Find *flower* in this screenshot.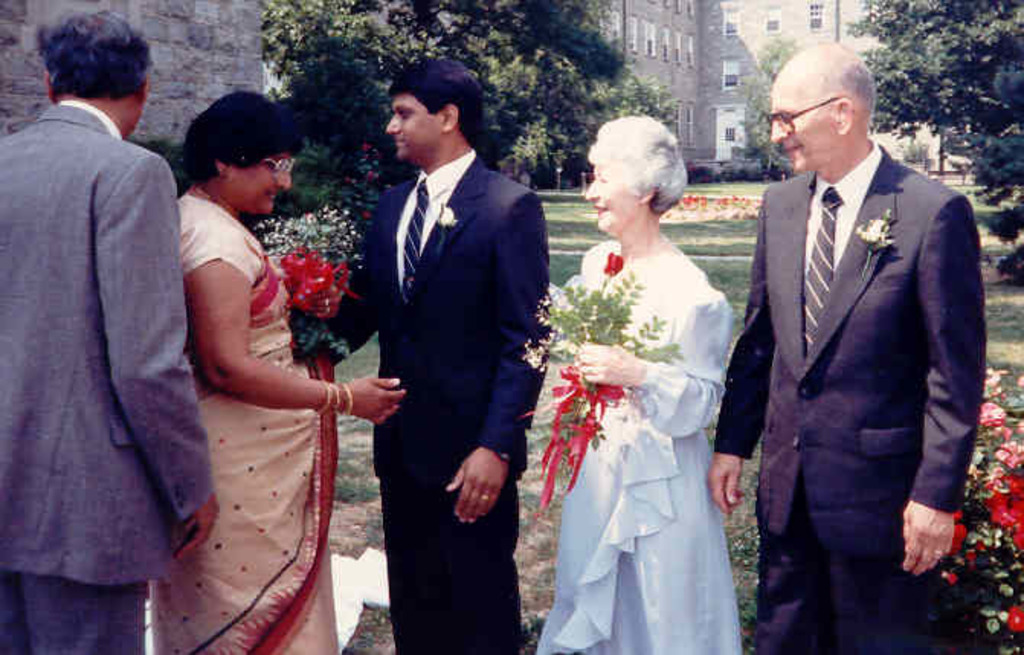
The bounding box for *flower* is 601:247:618:272.
